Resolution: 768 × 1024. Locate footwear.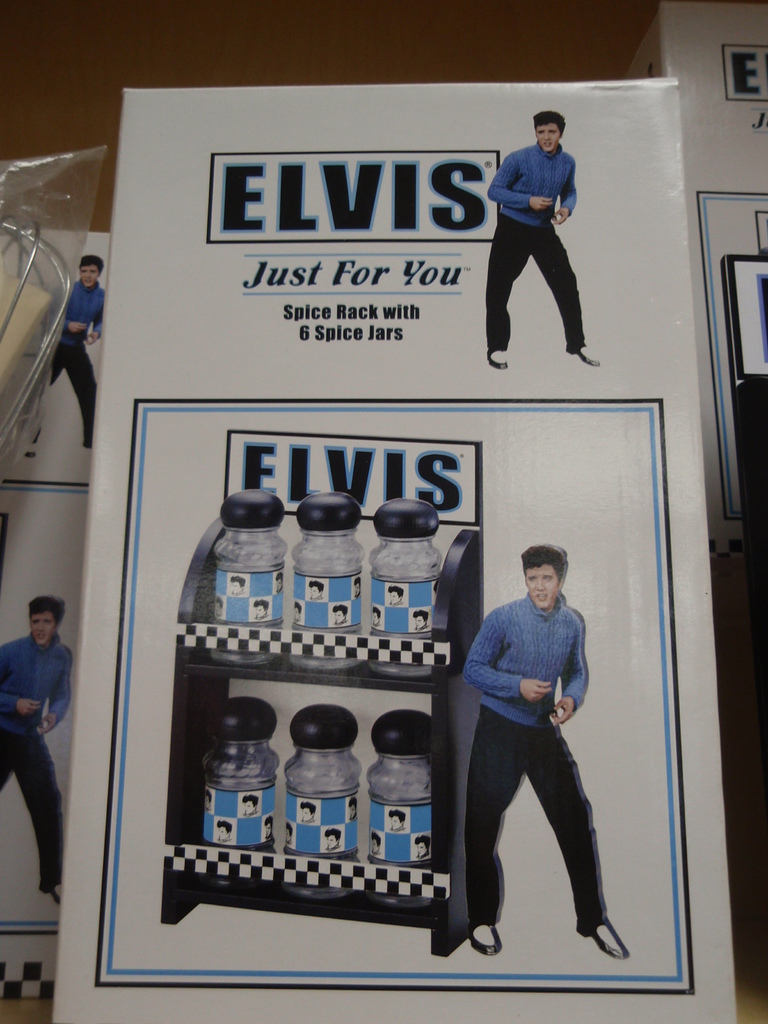
locate(485, 342, 506, 371).
